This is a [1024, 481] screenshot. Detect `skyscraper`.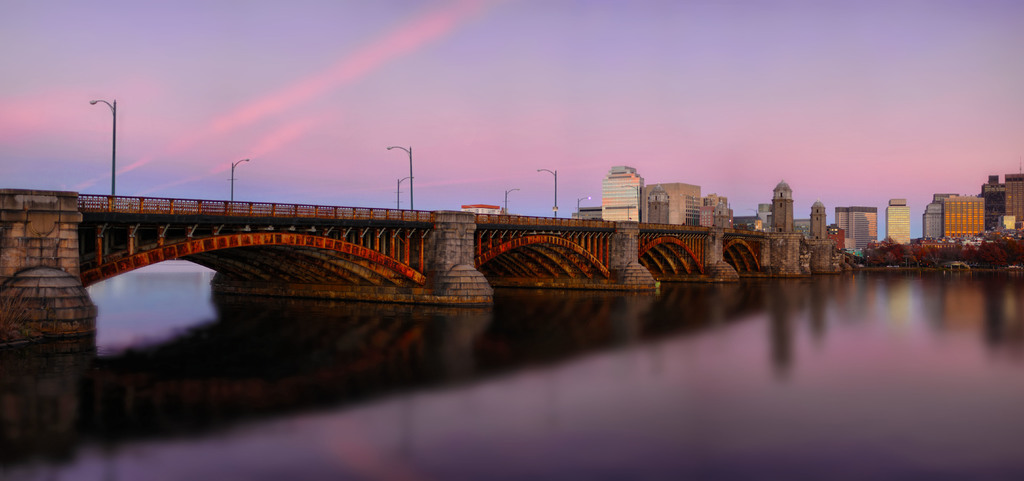
{"left": 977, "top": 180, "right": 1006, "bottom": 230}.
